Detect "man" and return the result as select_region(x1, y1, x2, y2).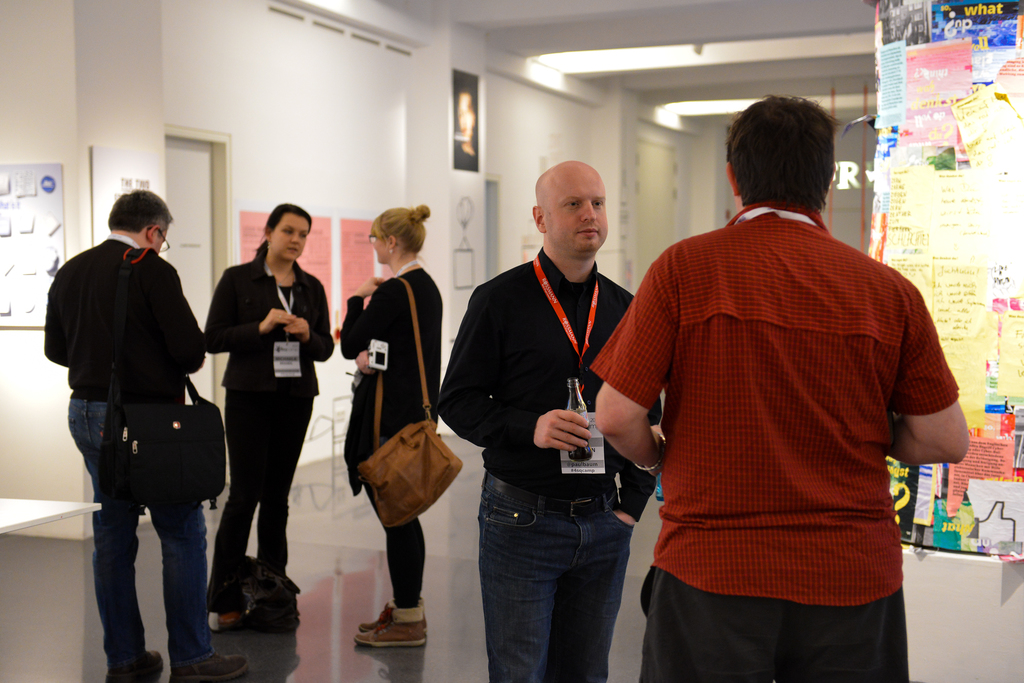
select_region(589, 92, 968, 682).
